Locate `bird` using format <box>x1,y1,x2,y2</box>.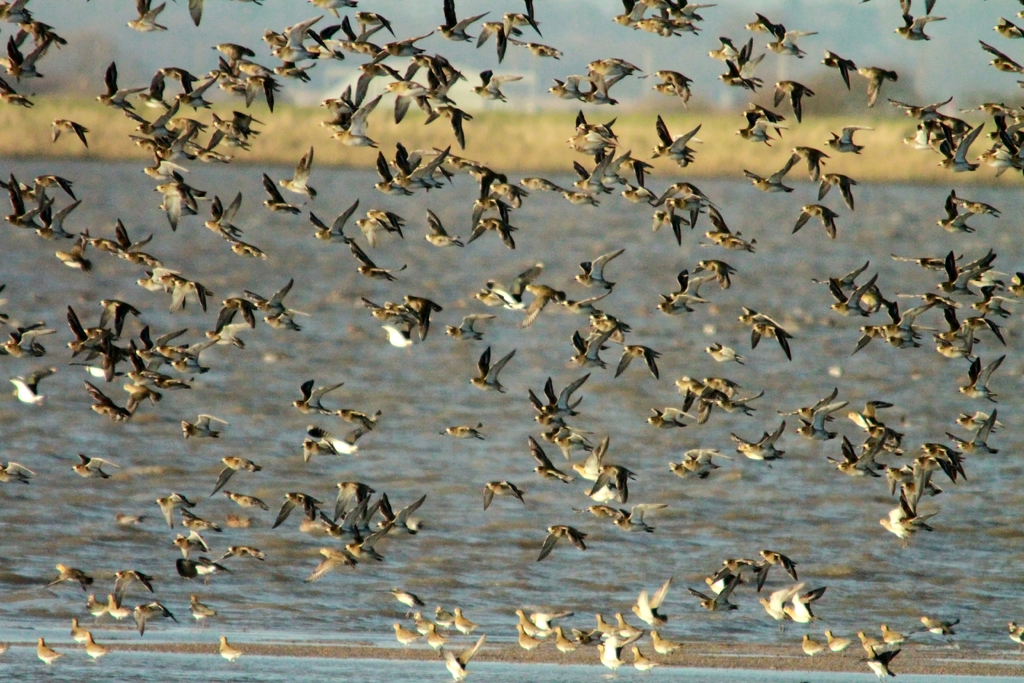
<box>972,297,1019,320</box>.
